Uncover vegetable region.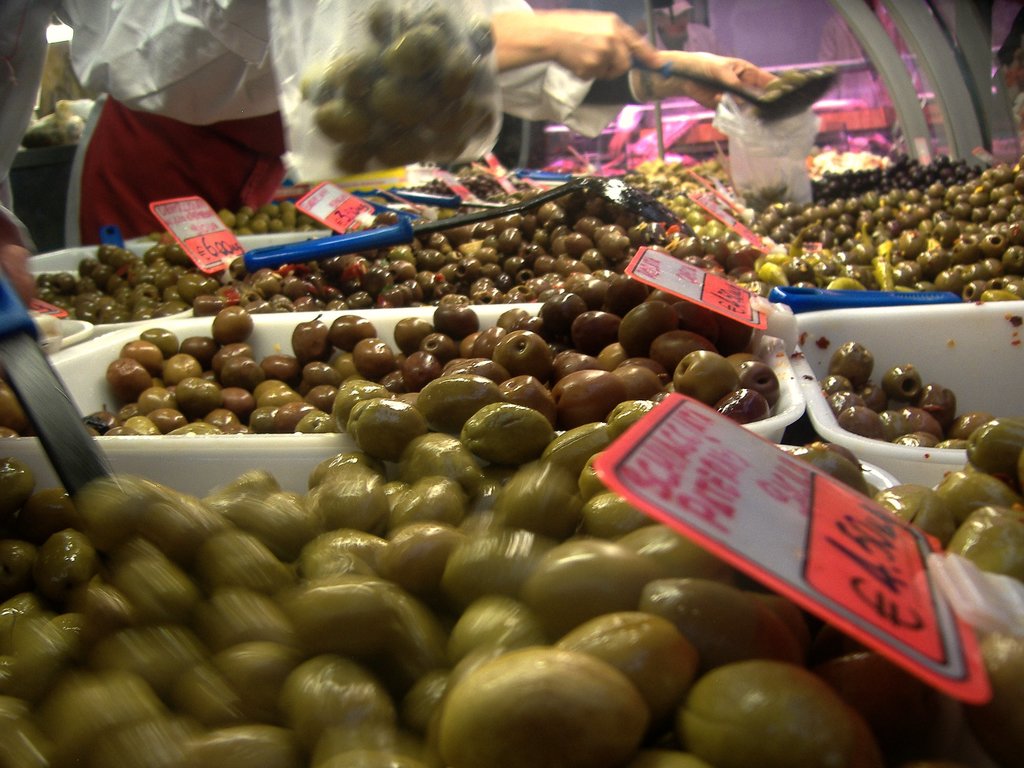
Uncovered: (left=264, top=652, right=396, bottom=746).
